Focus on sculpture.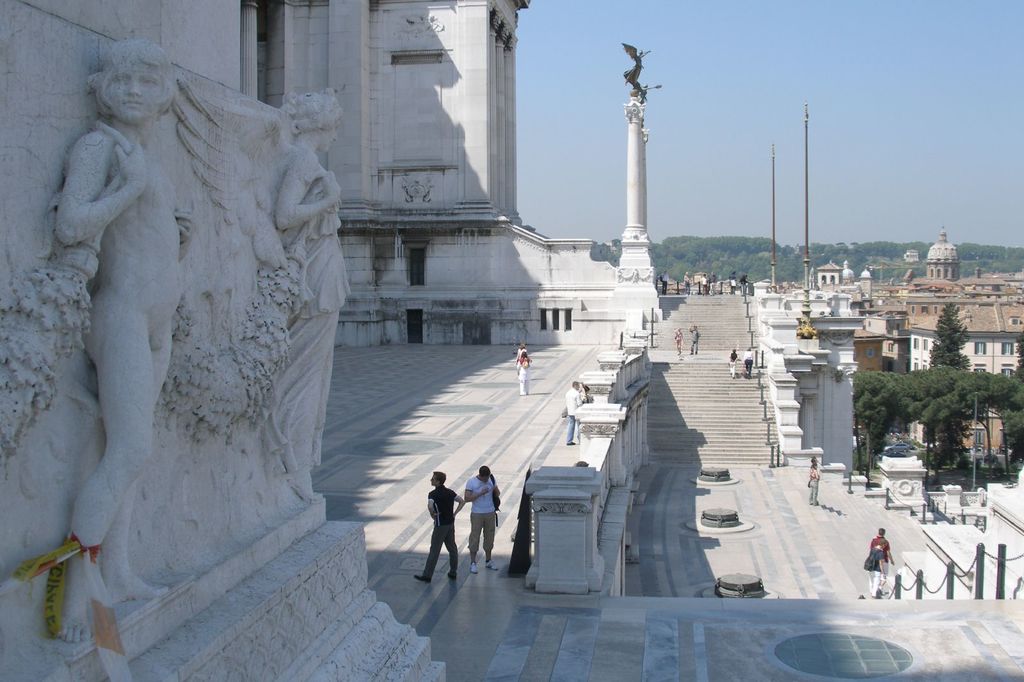
Focused at rect(179, 79, 353, 502).
